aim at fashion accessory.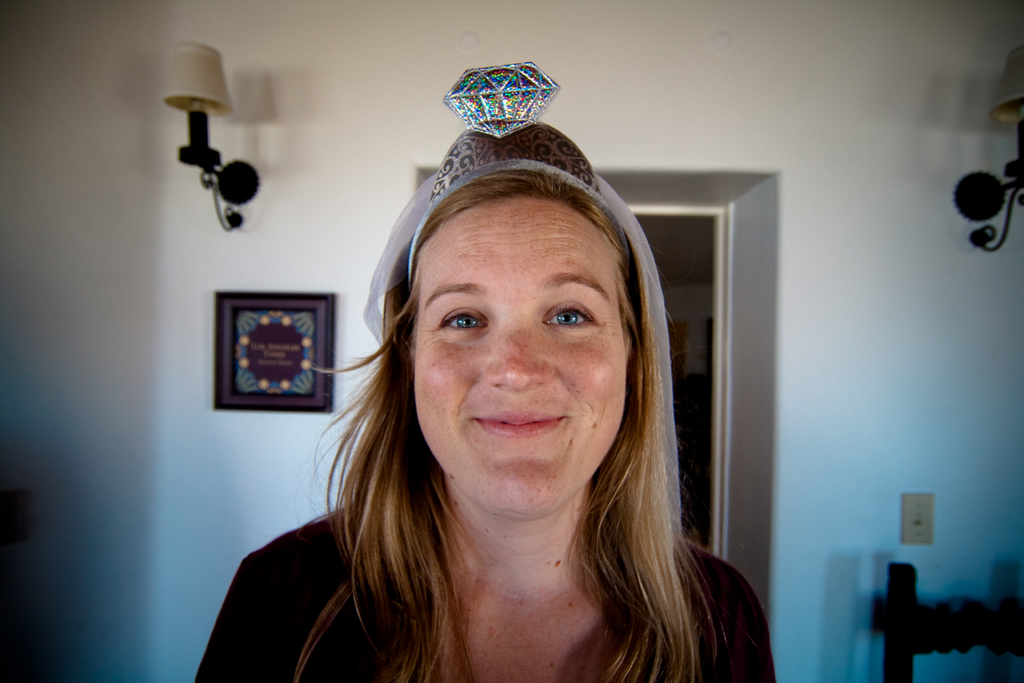
Aimed at <box>429,122,596,197</box>.
